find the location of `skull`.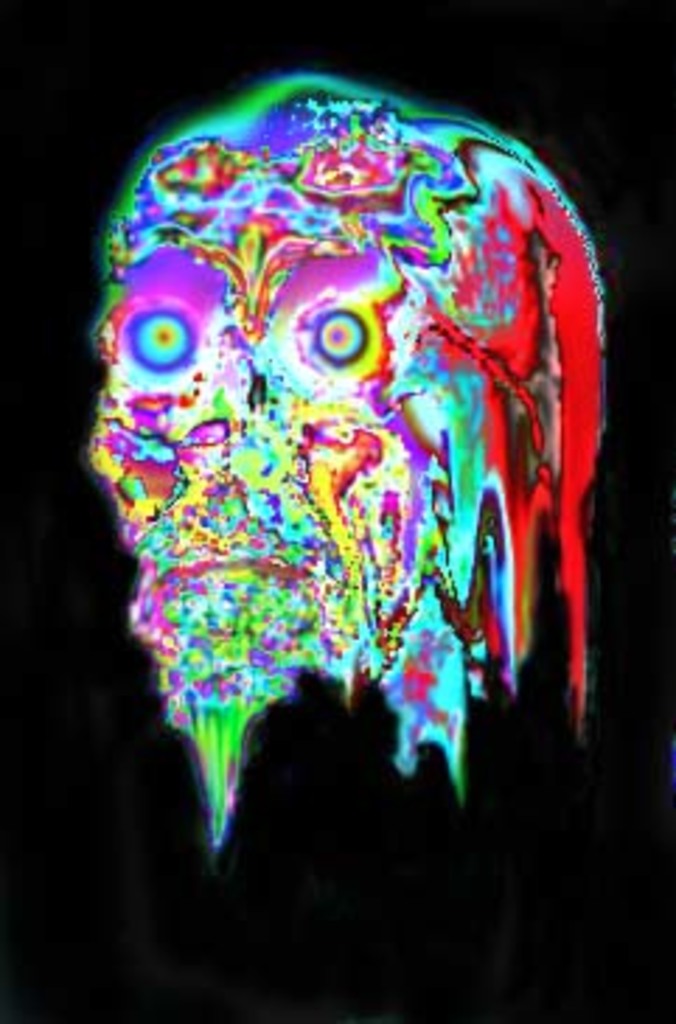
Location: 34:70:569:901.
